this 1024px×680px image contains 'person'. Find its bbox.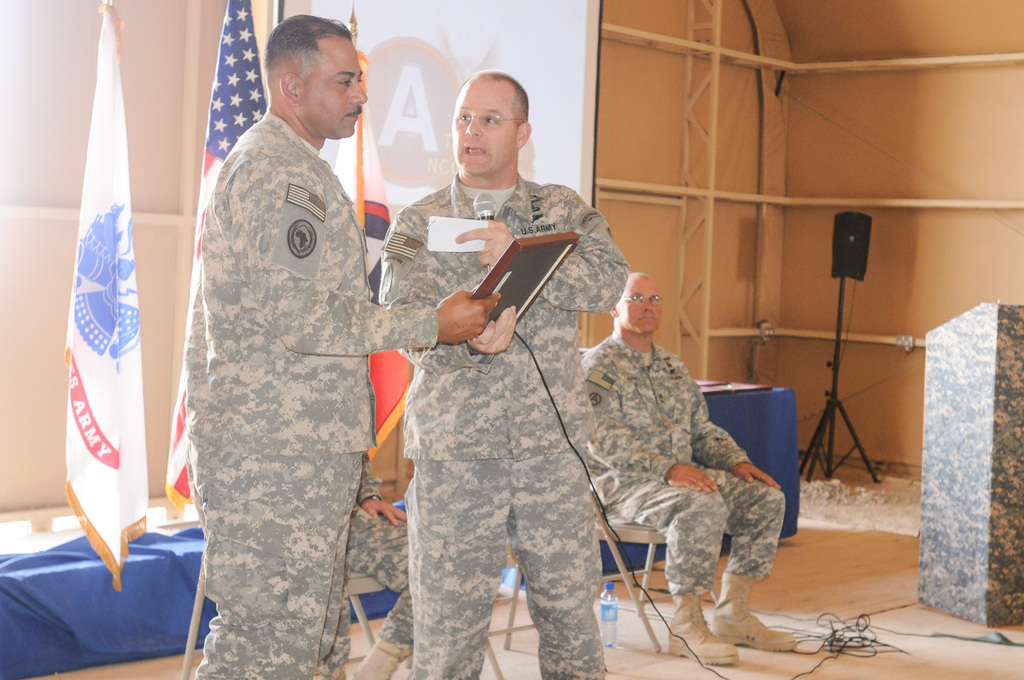
detection(580, 270, 797, 665).
